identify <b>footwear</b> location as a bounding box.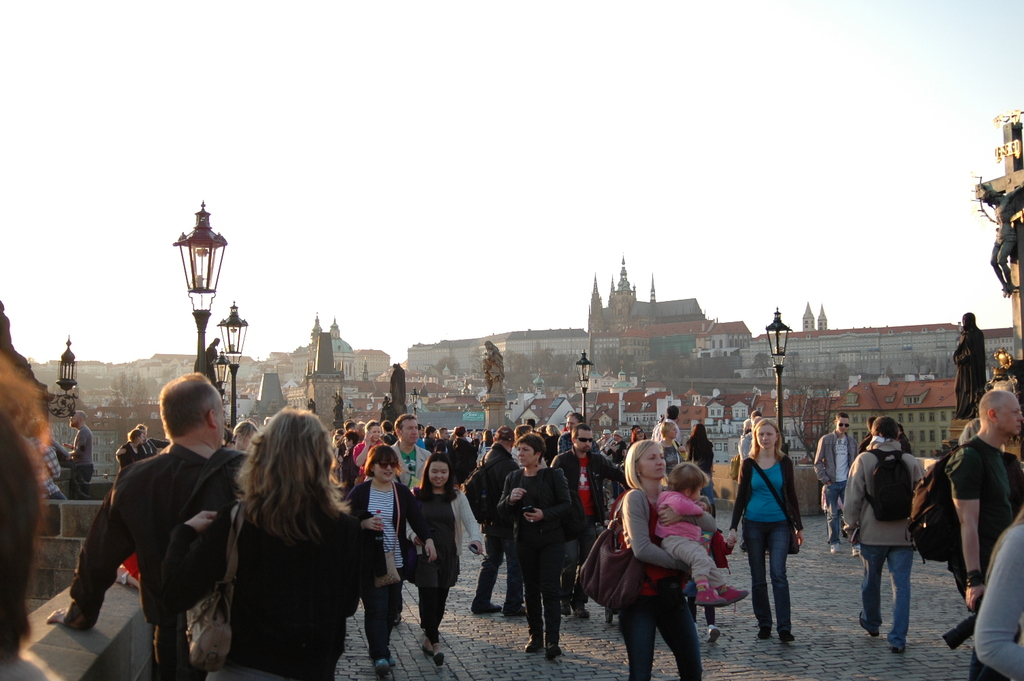
Rect(829, 541, 840, 556).
